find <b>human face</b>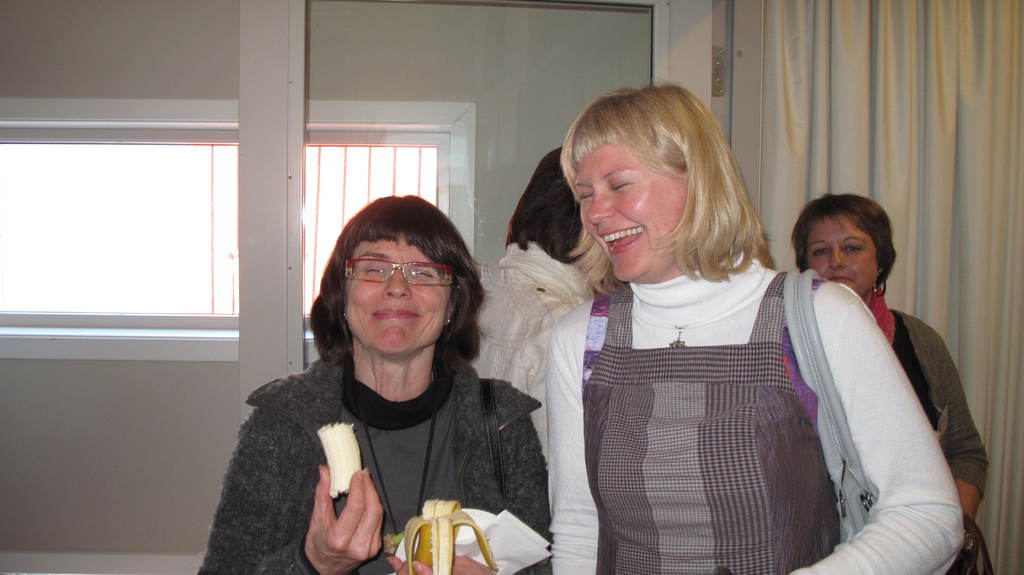
348,236,450,354
